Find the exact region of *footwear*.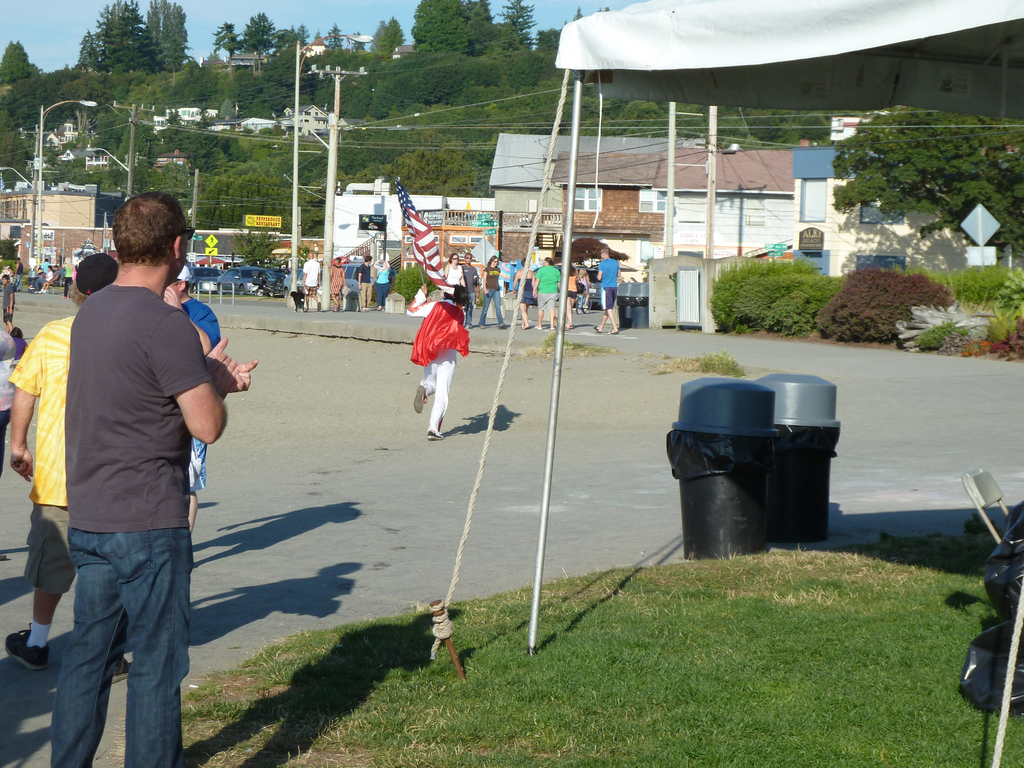
Exact region: box=[593, 325, 603, 336].
